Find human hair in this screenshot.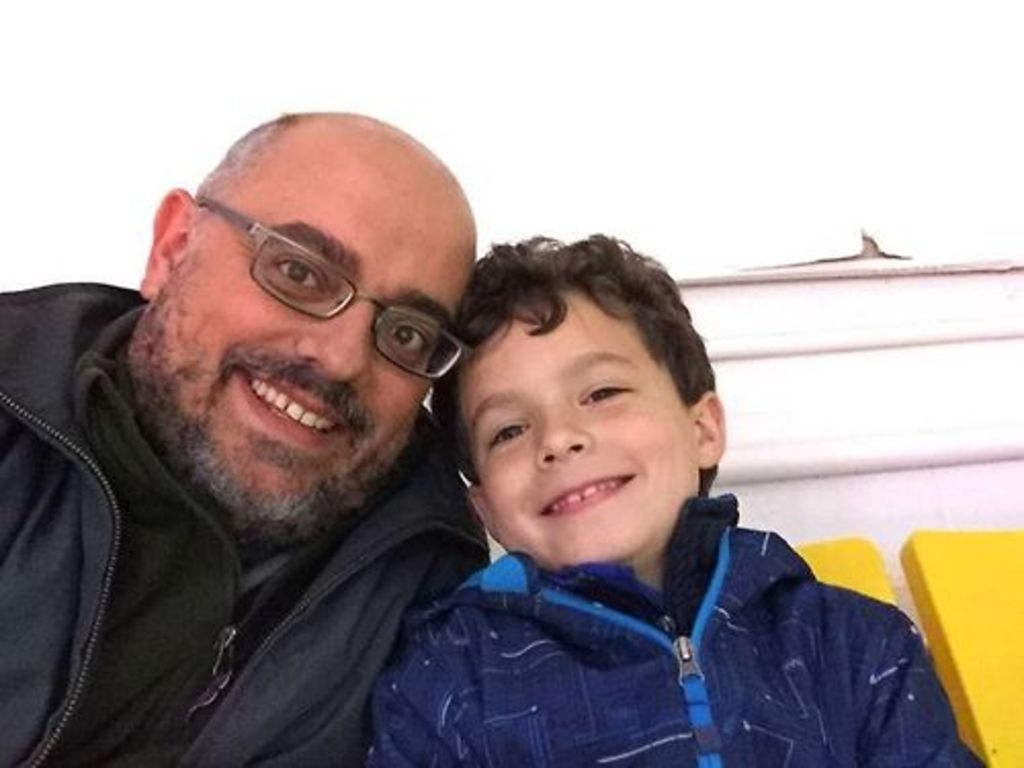
The bounding box for human hair is {"x1": 424, "y1": 231, "x2": 723, "y2": 498}.
